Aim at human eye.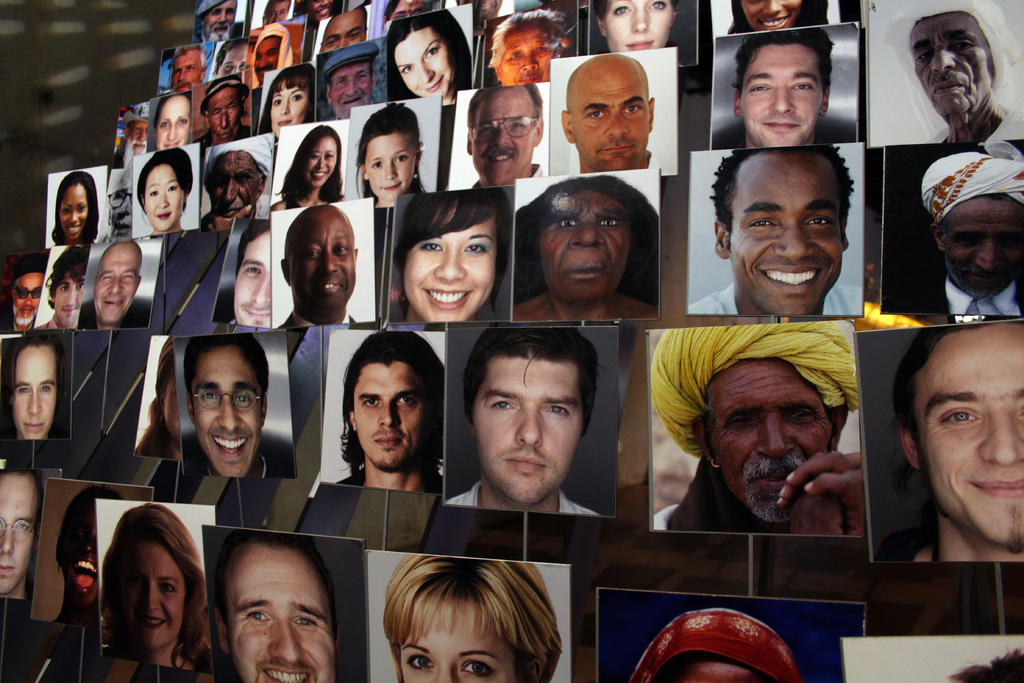
Aimed at <bbox>481, 123, 495, 135</bbox>.
